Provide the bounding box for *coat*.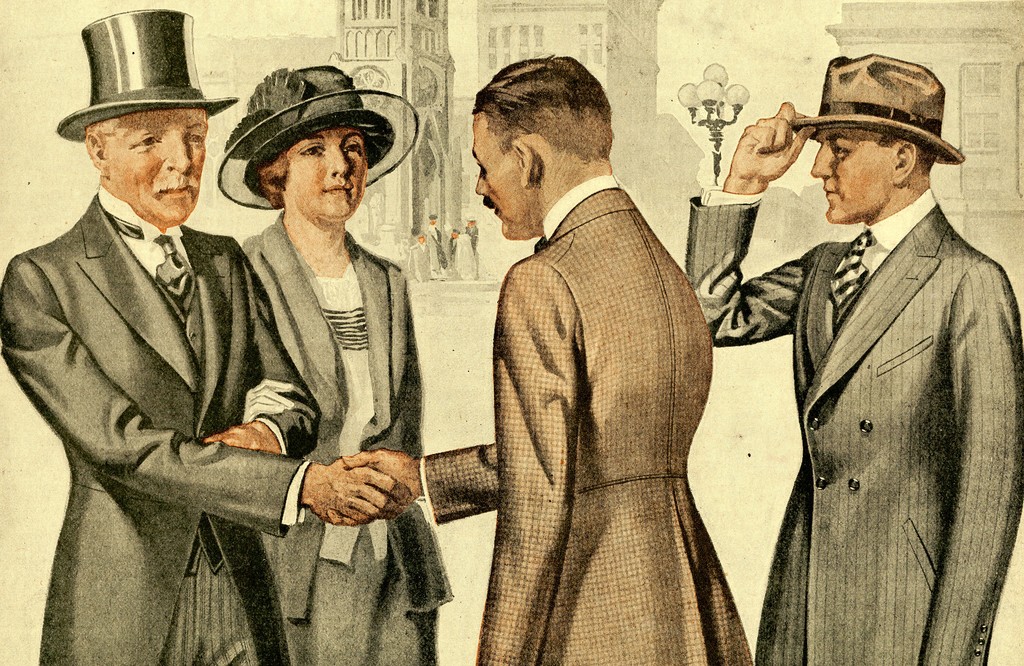
(x1=0, y1=181, x2=320, y2=665).
